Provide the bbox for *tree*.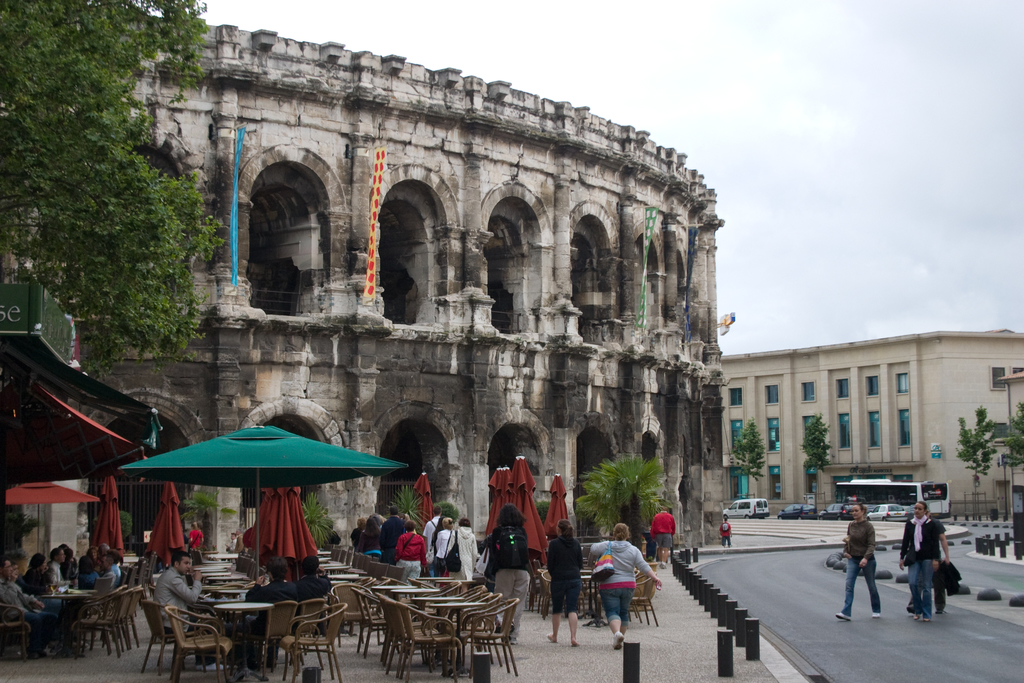
398, 481, 424, 522.
